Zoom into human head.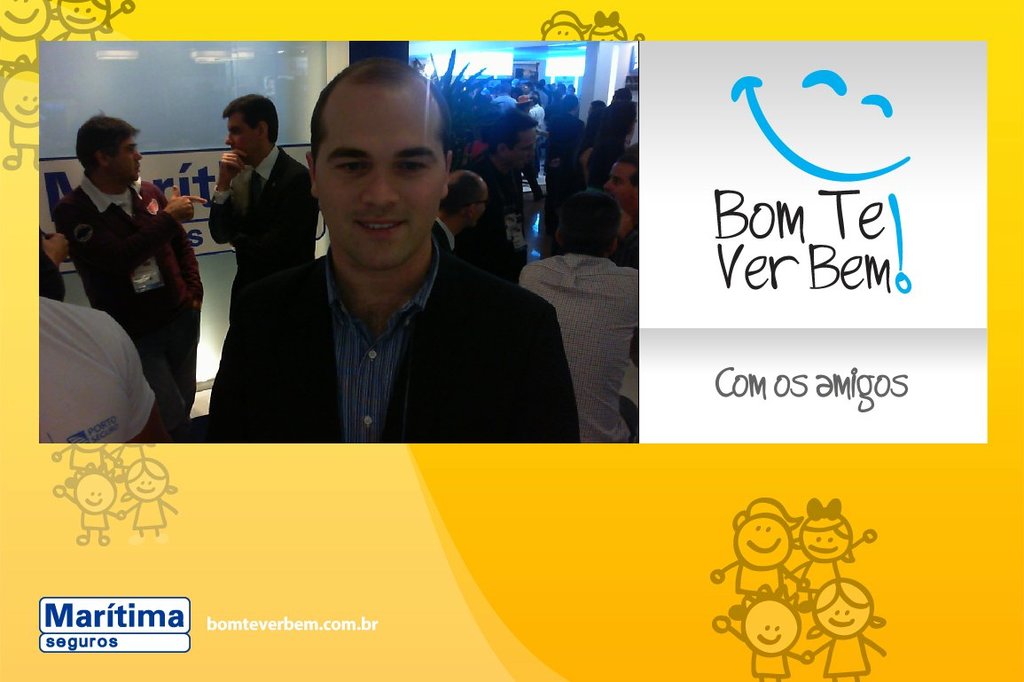
Zoom target: {"left": 514, "top": 95, "right": 534, "bottom": 112}.
